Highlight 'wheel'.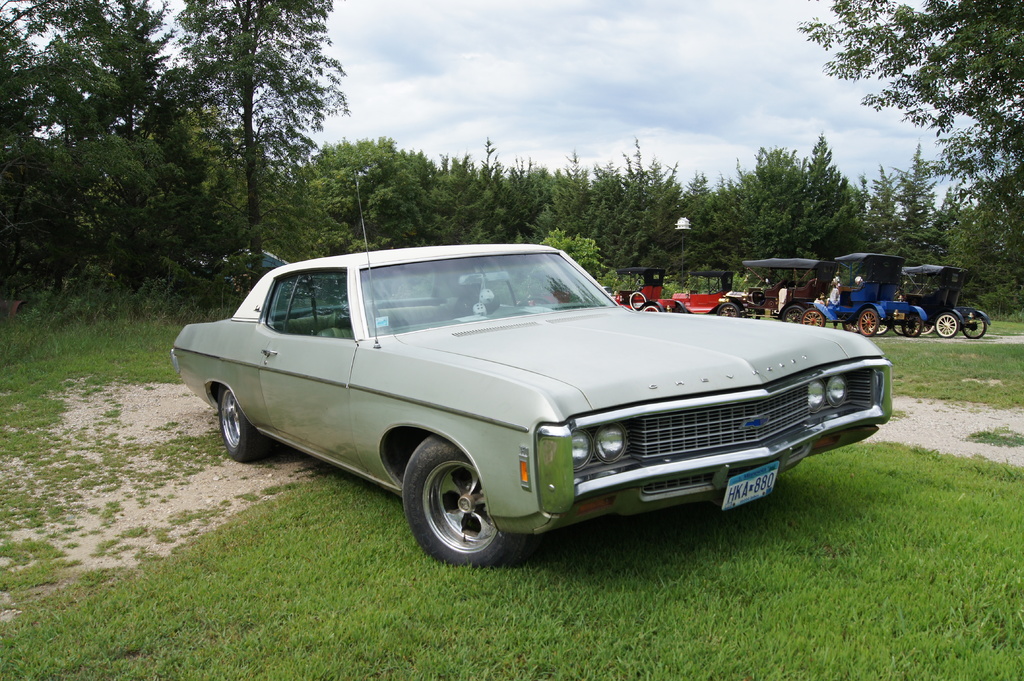
Highlighted region: BBox(218, 385, 269, 464).
